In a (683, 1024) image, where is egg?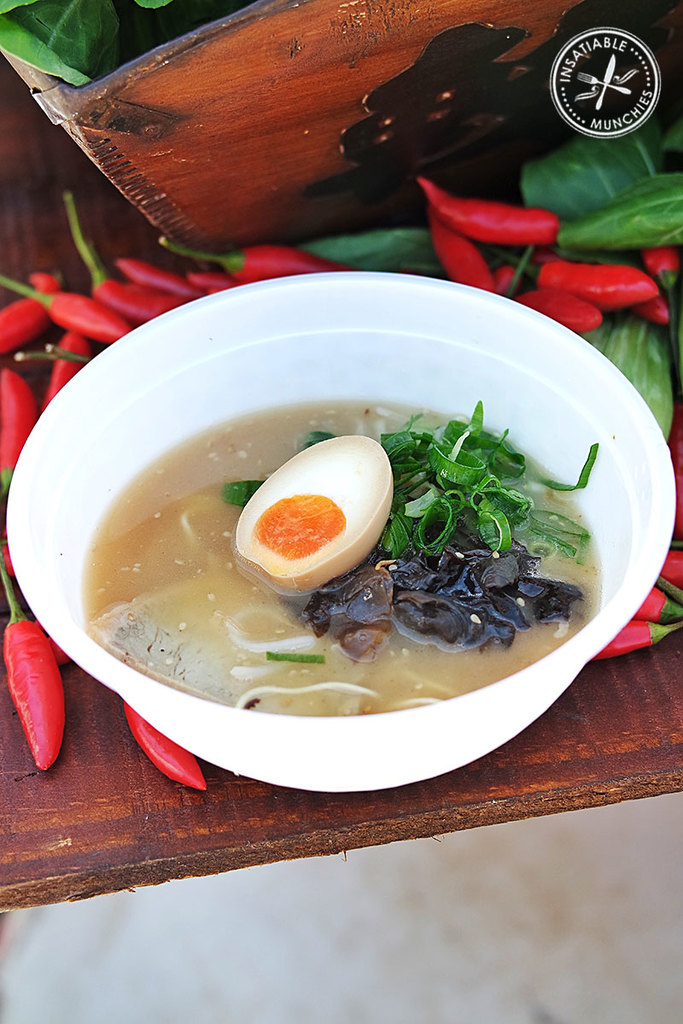
<region>231, 431, 396, 596</region>.
